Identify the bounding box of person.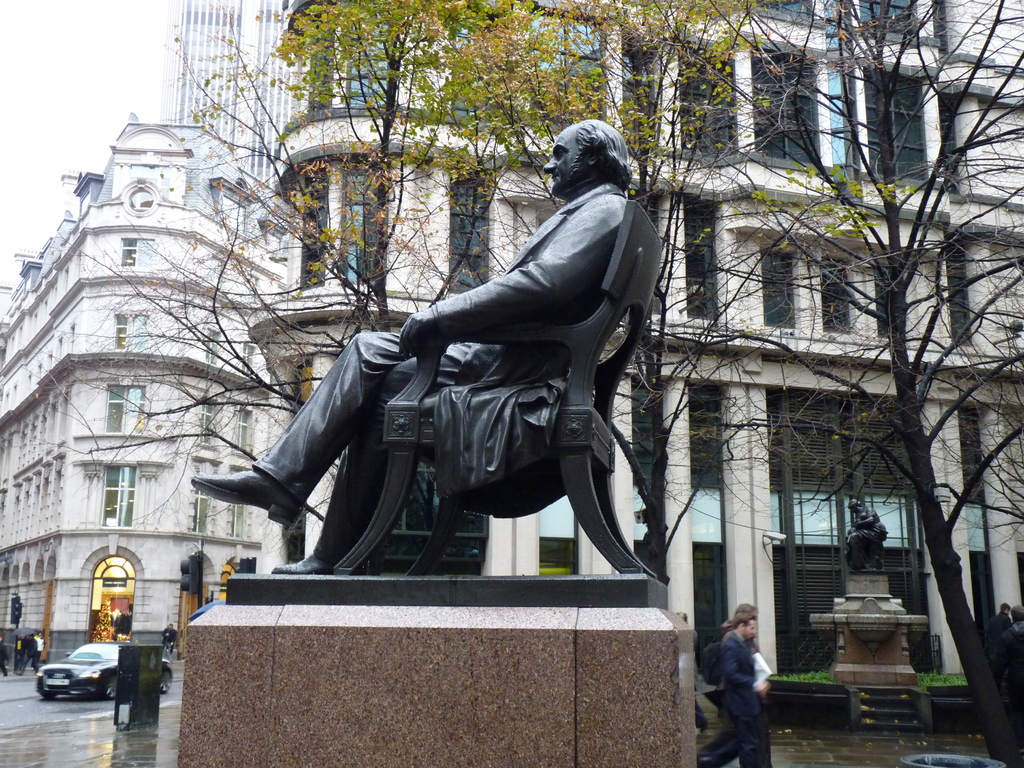
x1=710 y1=611 x2=779 y2=759.
